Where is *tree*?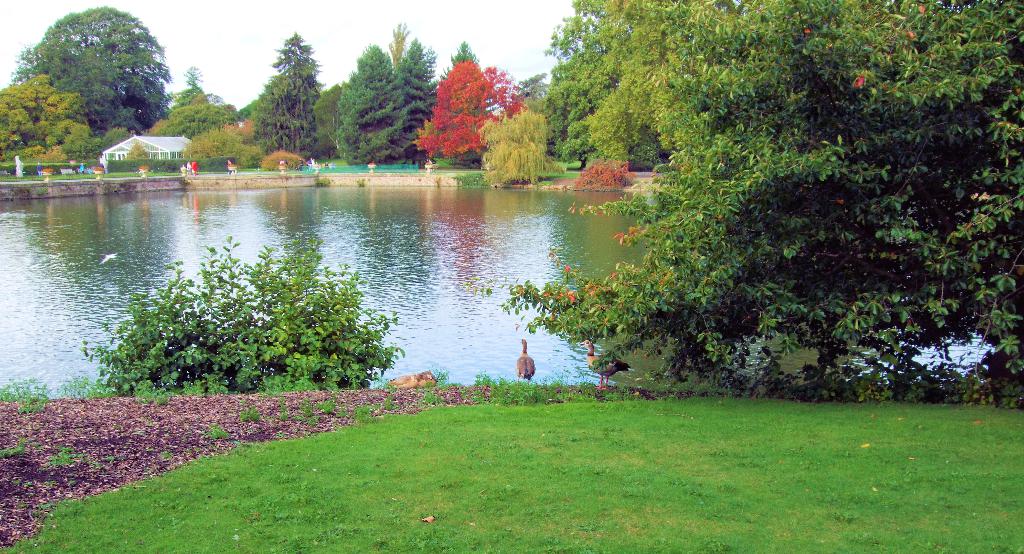
(x1=0, y1=70, x2=95, y2=170).
